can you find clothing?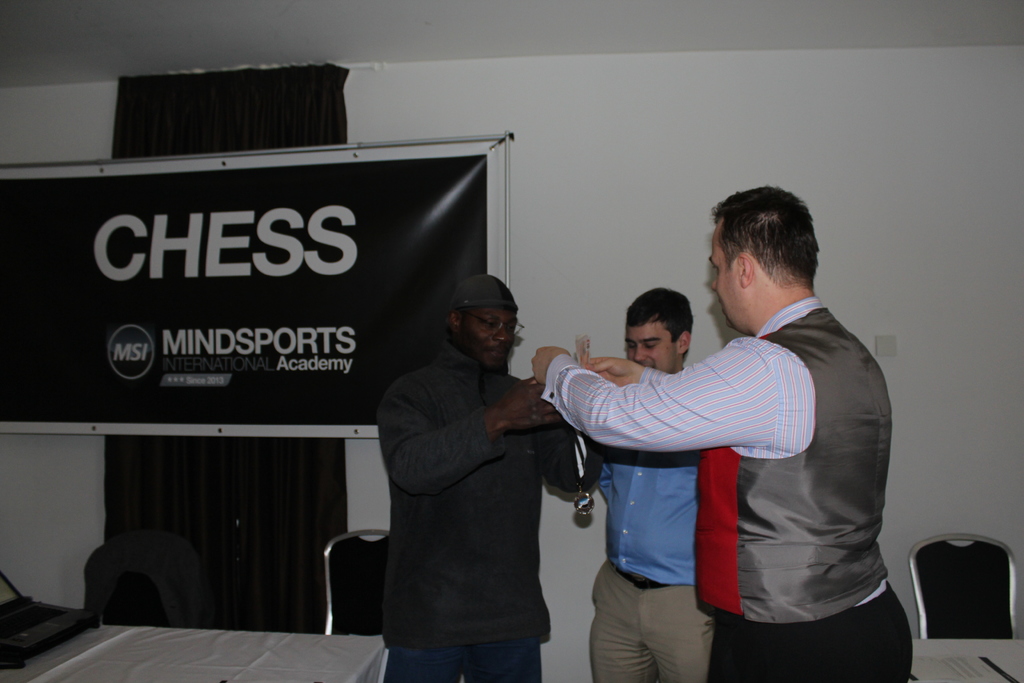
Yes, bounding box: [left=531, top=287, right=915, bottom=682].
